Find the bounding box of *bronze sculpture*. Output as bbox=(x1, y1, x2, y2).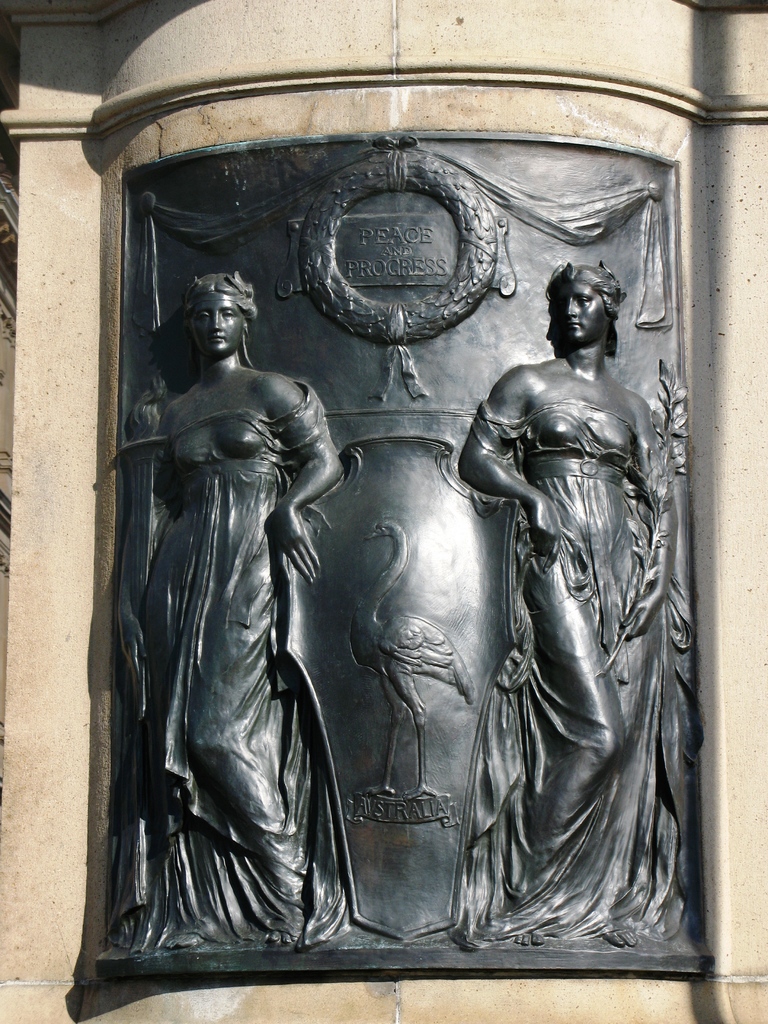
bbox=(456, 235, 698, 931).
